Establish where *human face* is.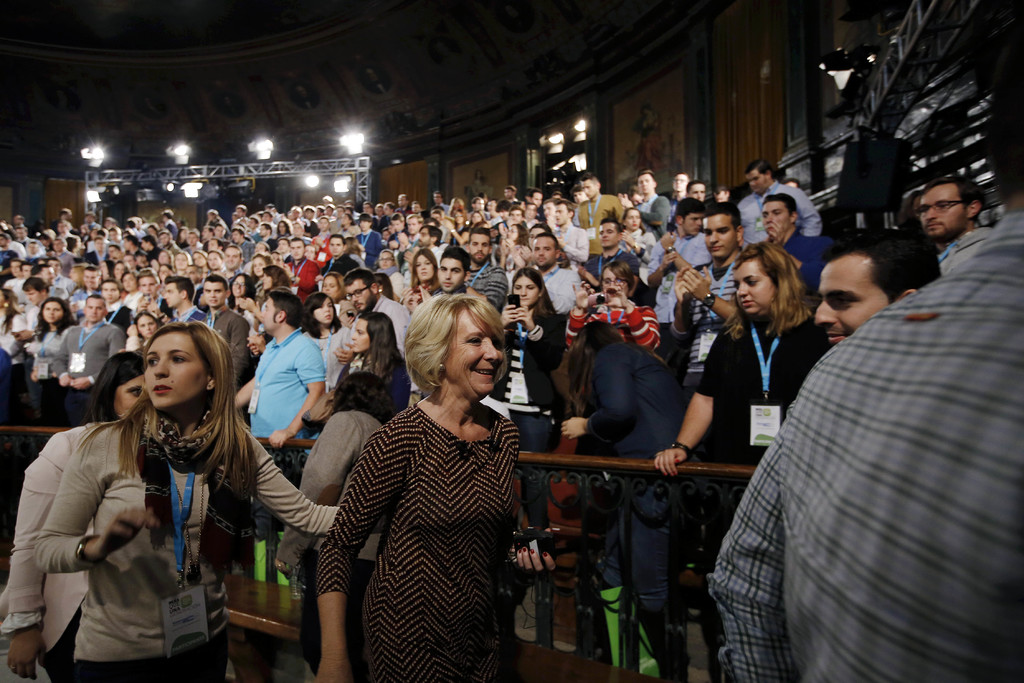
Established at <region>192, 253, 204, 266</region>.
